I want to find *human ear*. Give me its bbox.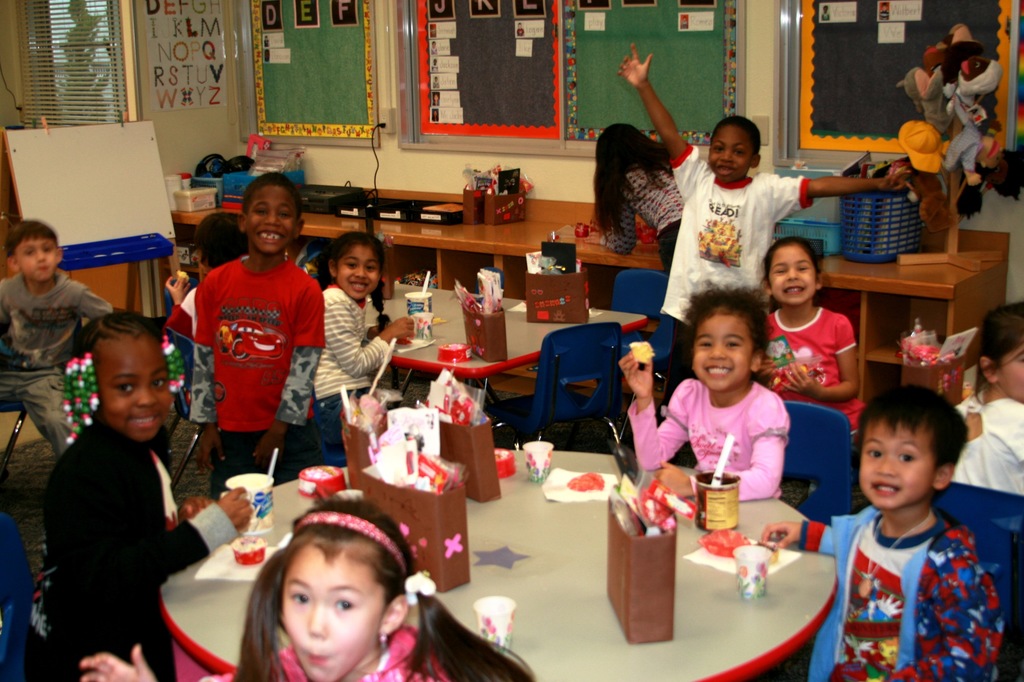
l=750, t=345, r=765, b=374.
